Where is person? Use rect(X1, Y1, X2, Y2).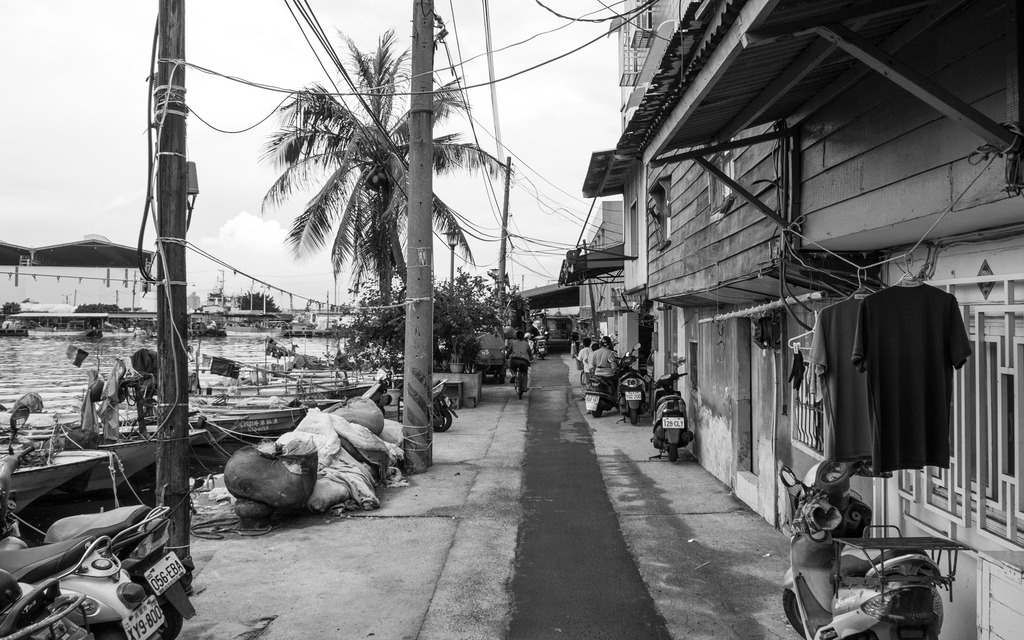
rect(507, 333, 534, 392).
